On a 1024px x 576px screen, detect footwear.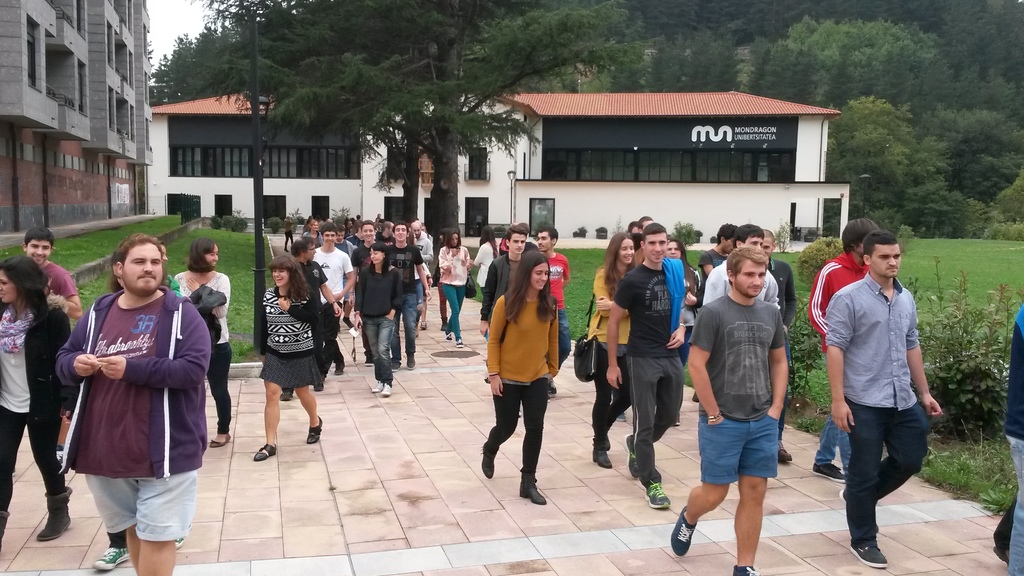
343/319/352/326.
